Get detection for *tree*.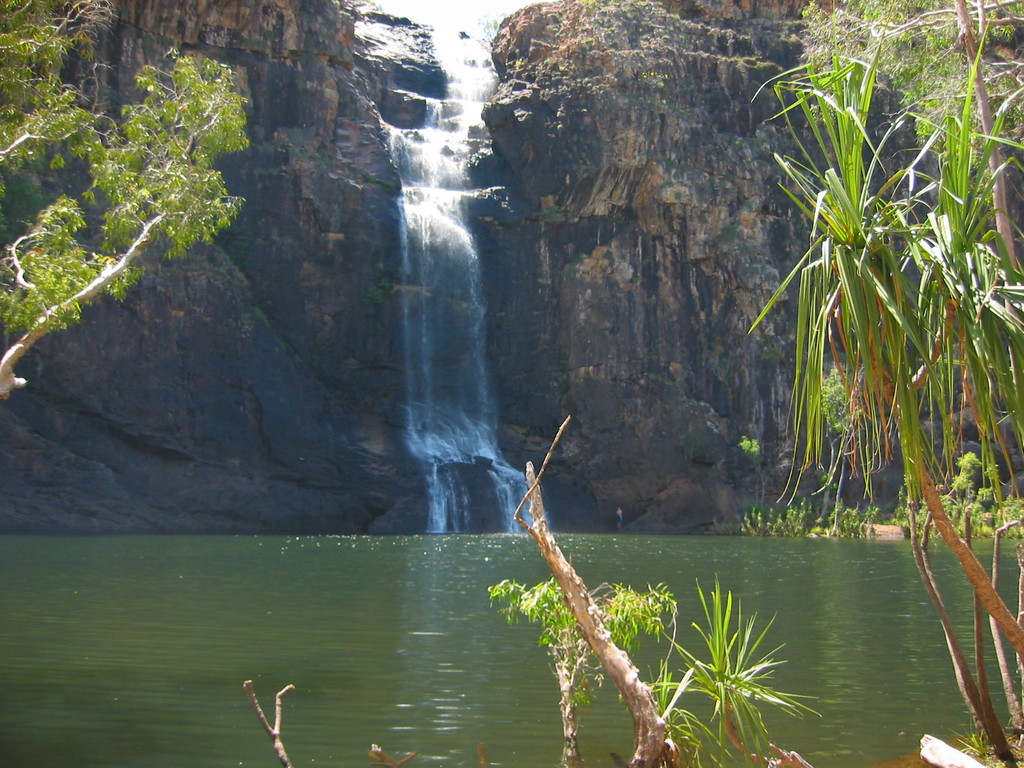
Detection: l=0, t=0, r=250, b=404.
